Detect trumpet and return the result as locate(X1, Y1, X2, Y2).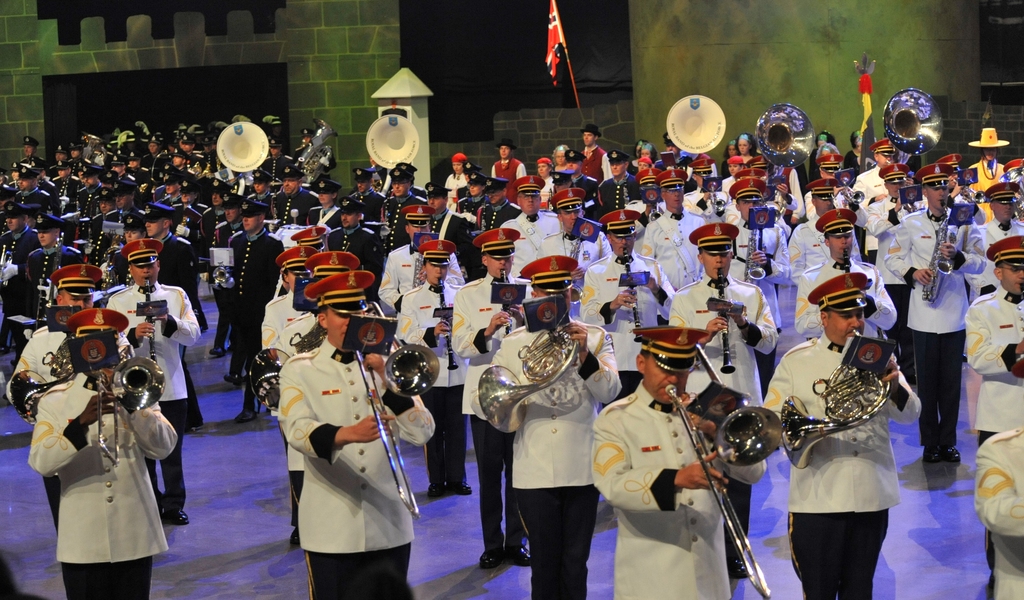
locate(361, 340, 430, 413).
